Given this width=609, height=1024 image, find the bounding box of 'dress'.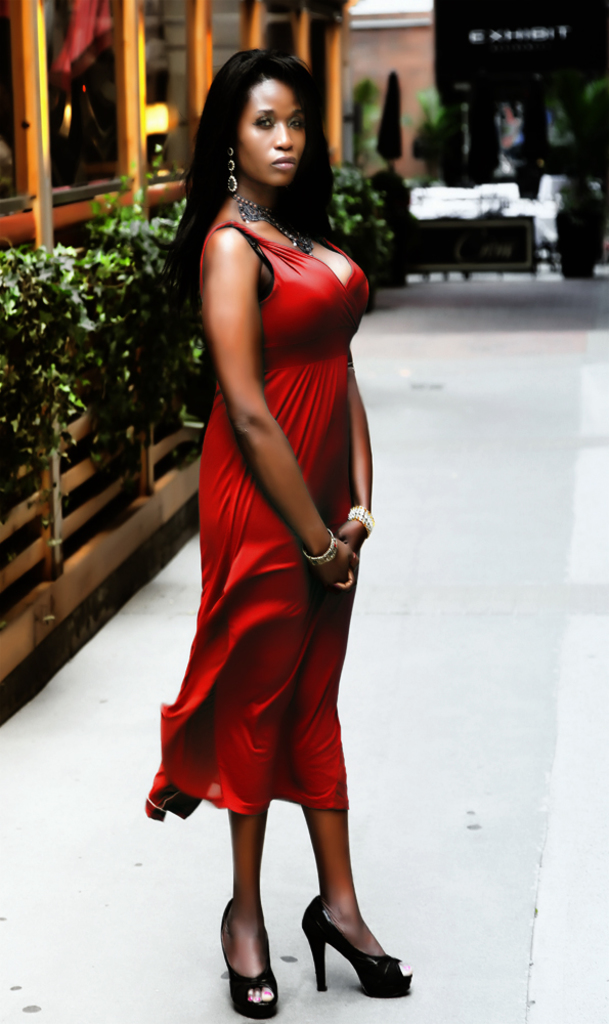
bbox=[145, 219, 373, 824].
